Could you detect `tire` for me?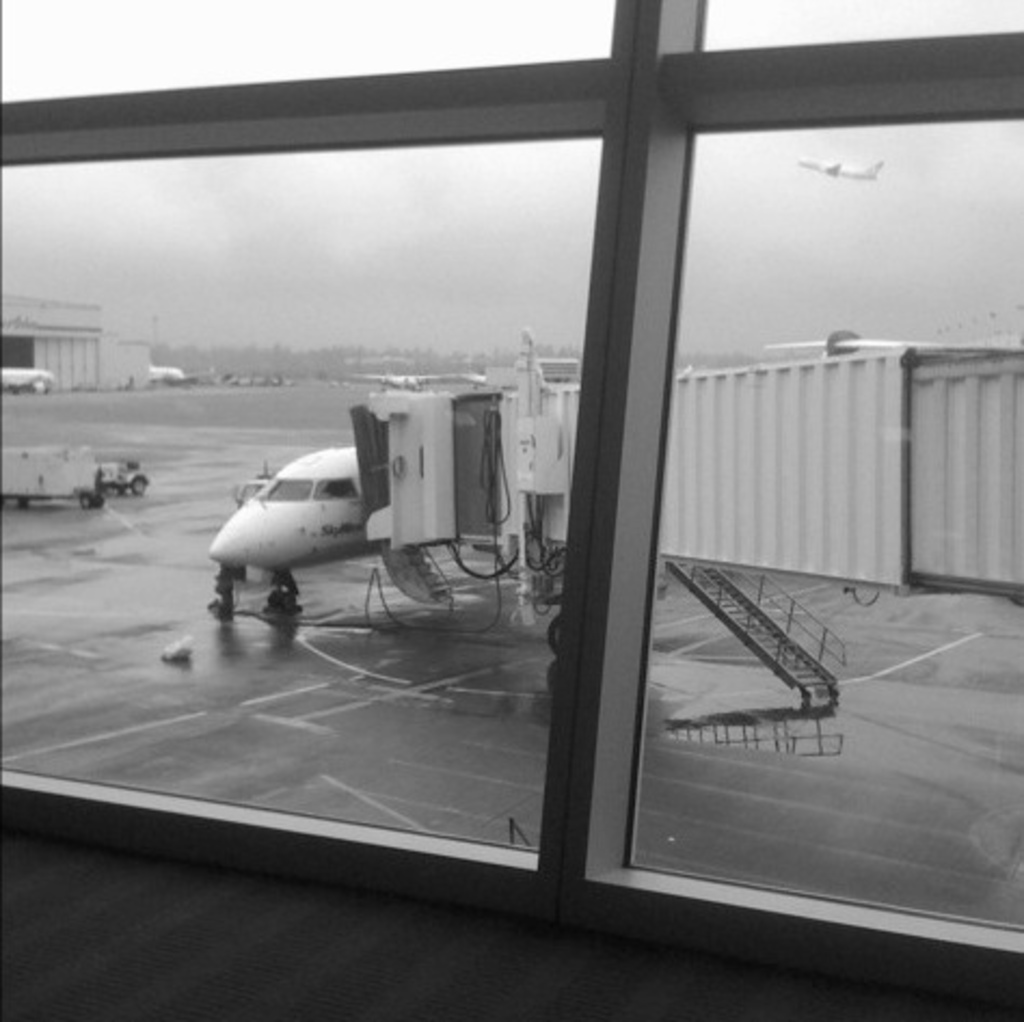
Detection result: (82,493,97,510).
